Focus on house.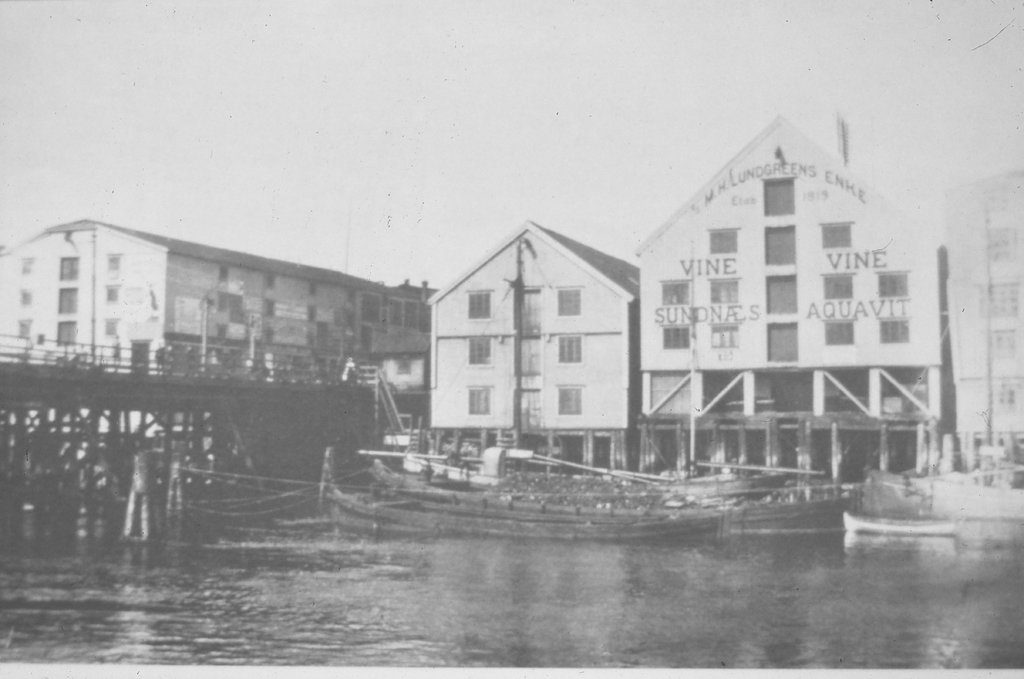
Focused at rect(919, 164, 1023, 484).
